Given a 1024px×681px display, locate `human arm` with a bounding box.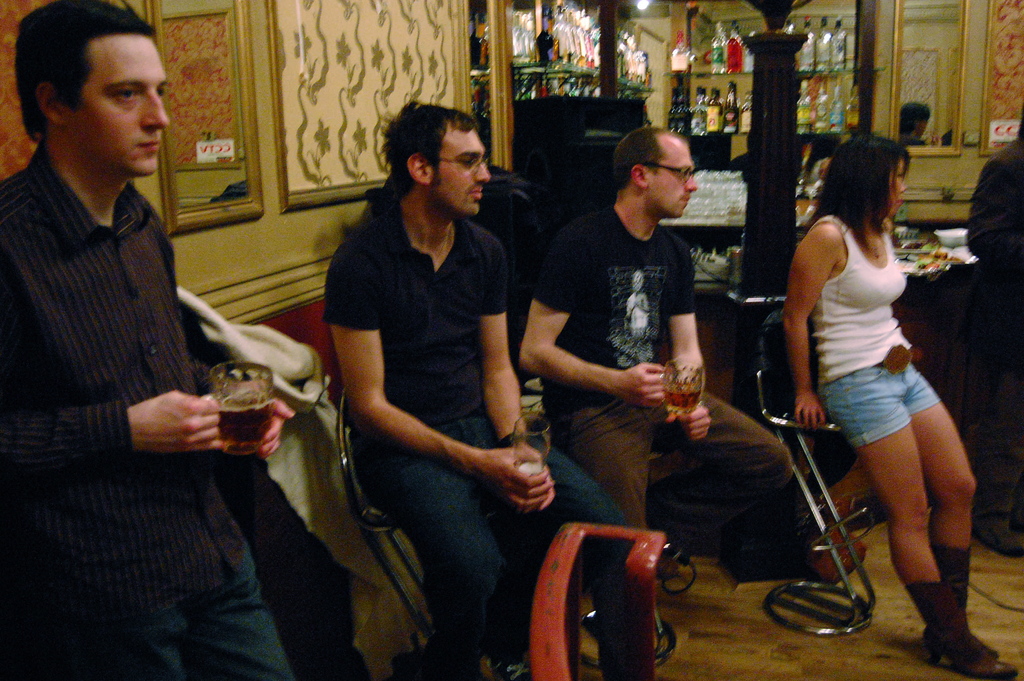
Located: 668, 242, 716, 444.
